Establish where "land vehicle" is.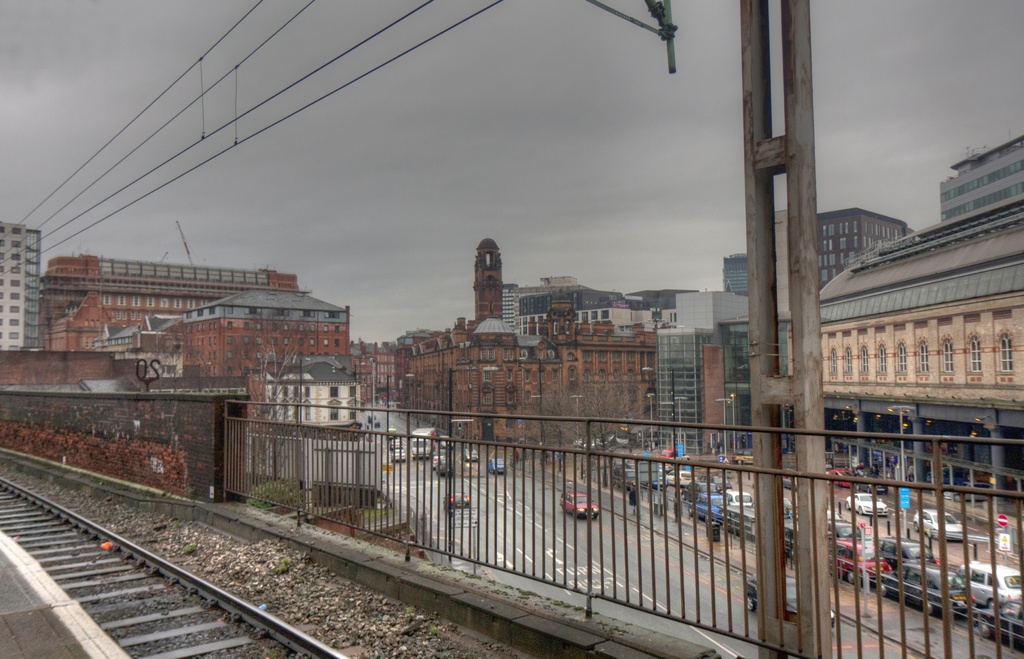
Established at (742,571,834,630).
